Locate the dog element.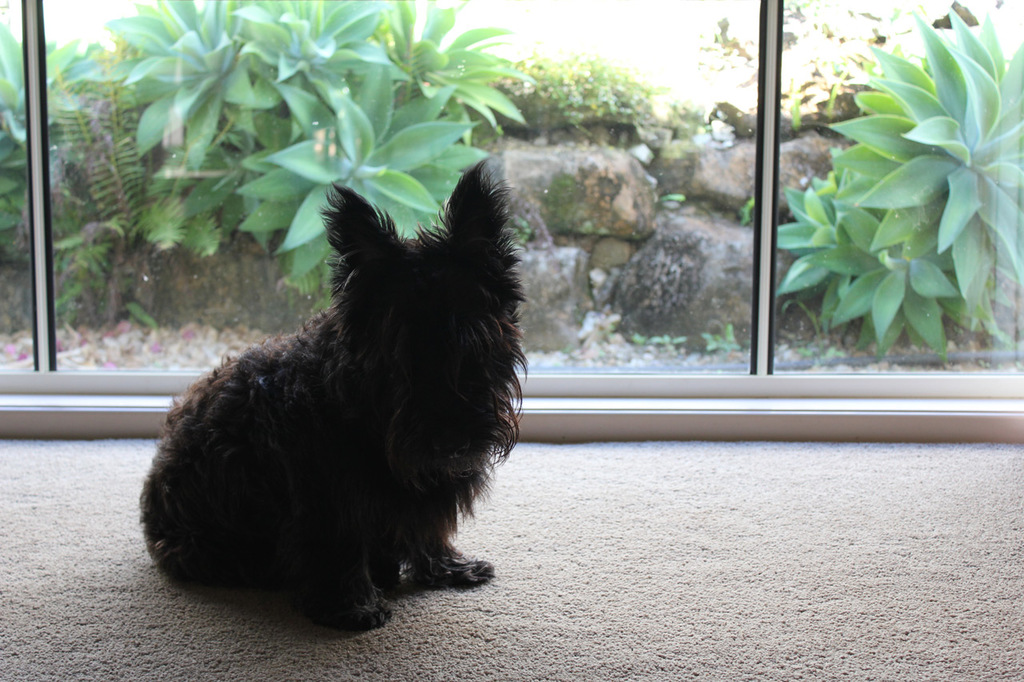
Element bbox: crop(138, 154, 530, 631).
